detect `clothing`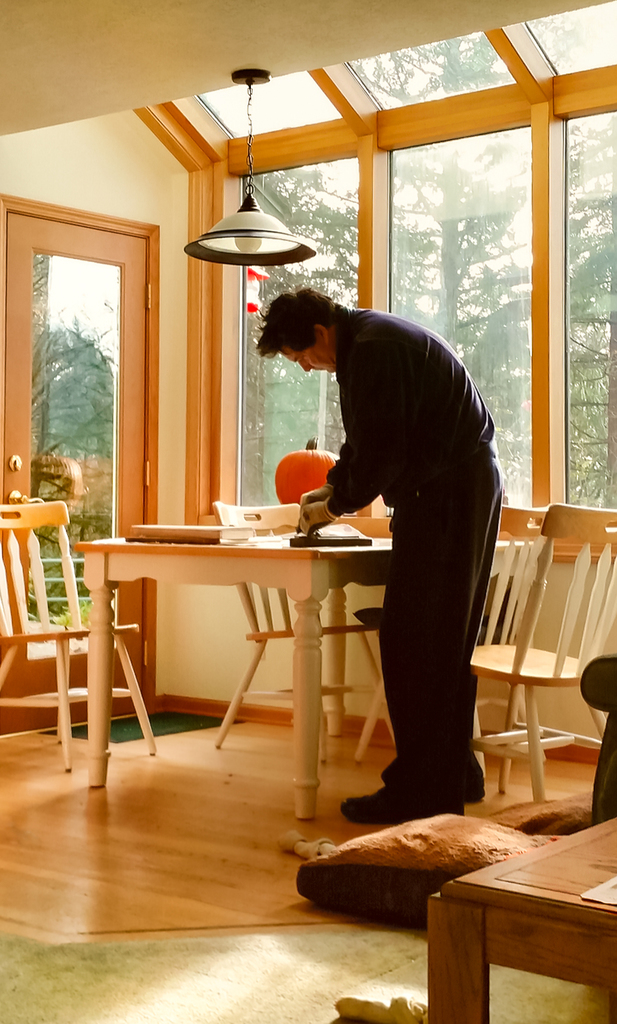
Rect(290, 267, 504, 817)
